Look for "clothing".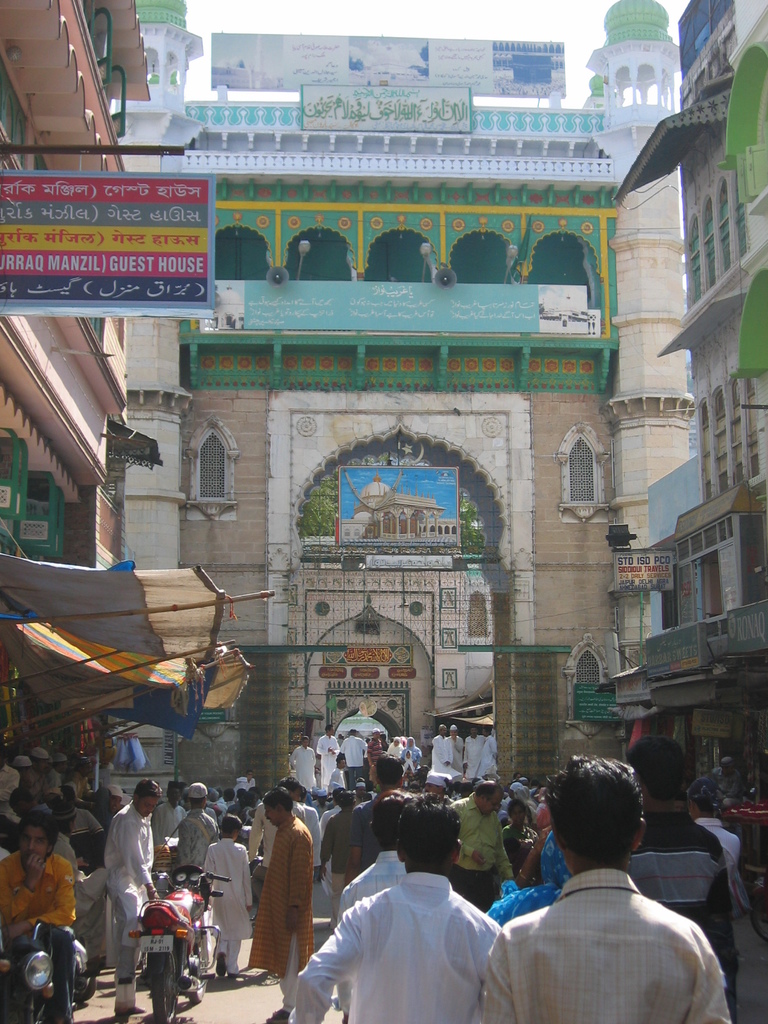
Found: l=71, t=811, r=109, b=865.
